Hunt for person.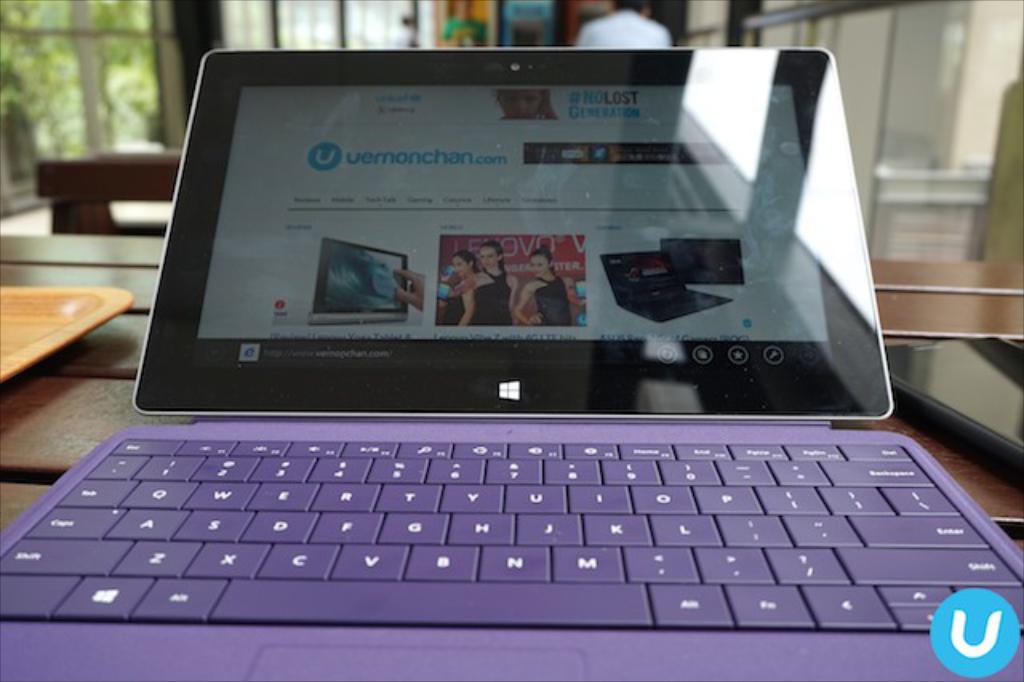
Hunted down at (x1=456, y1=237, x2=520, y2=325).
